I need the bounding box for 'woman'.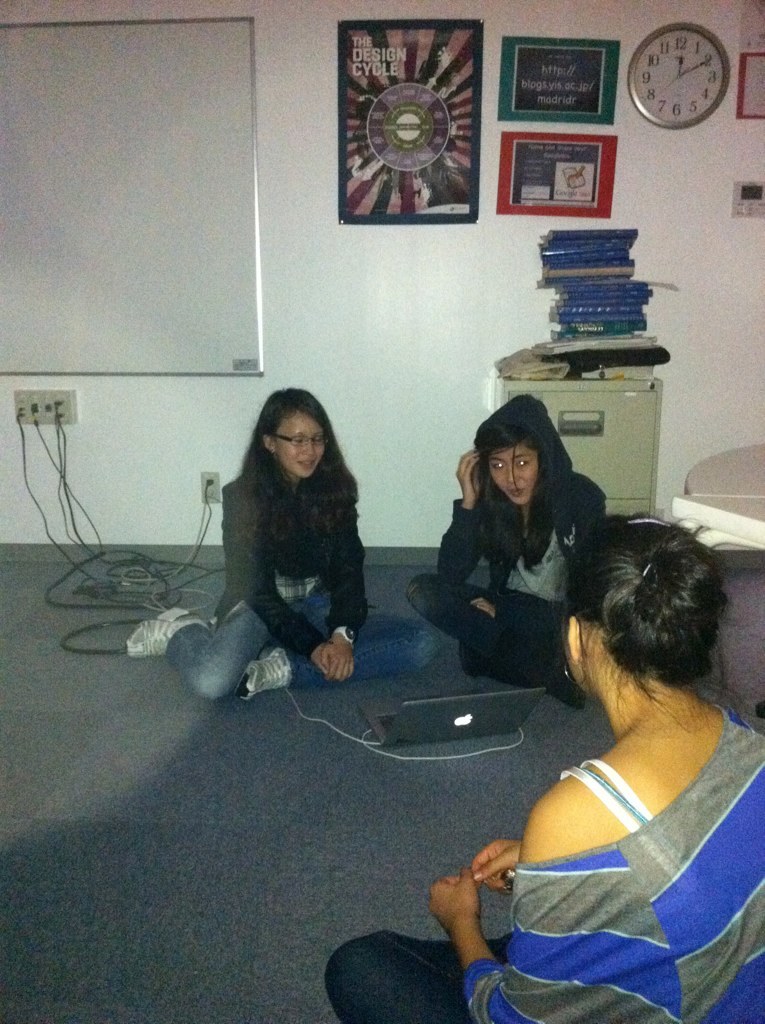
Here it is: crop(318, 518, 764, 1023).
